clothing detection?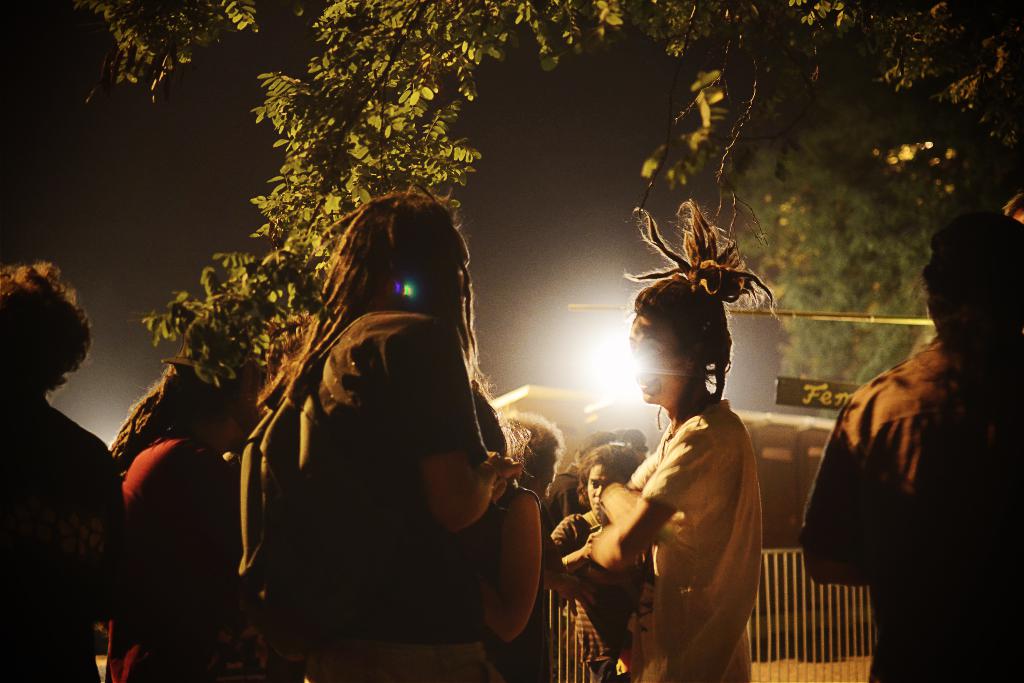
x1=0 y1=395 x2=125 y2=682
